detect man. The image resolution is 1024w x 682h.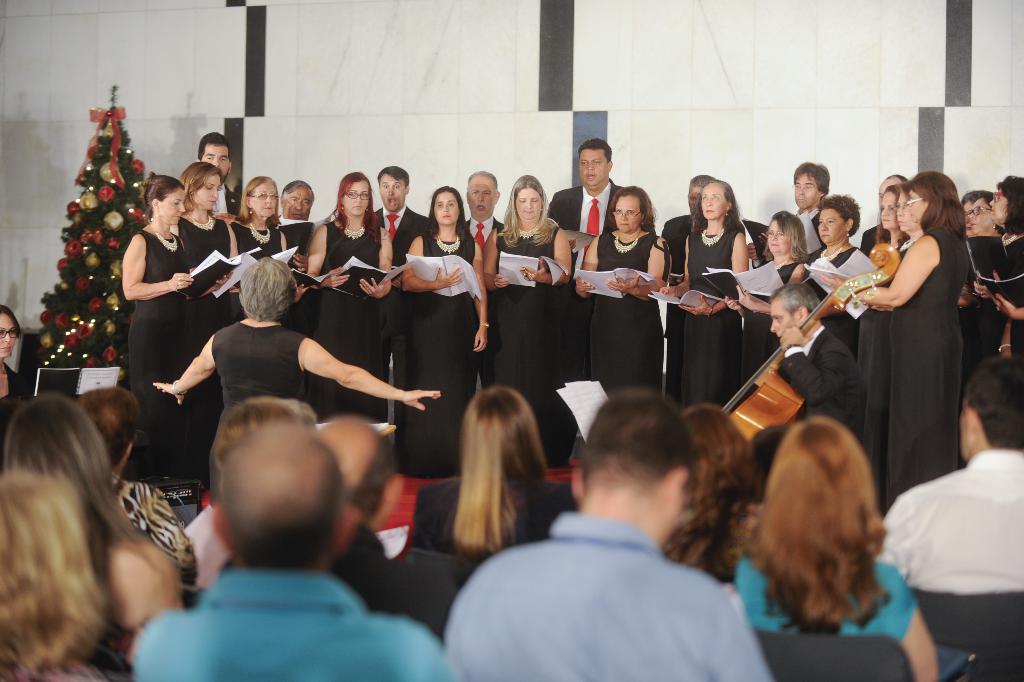
{"x1": 744, "y1": 161, "x2": 839, "y2": 259}.
